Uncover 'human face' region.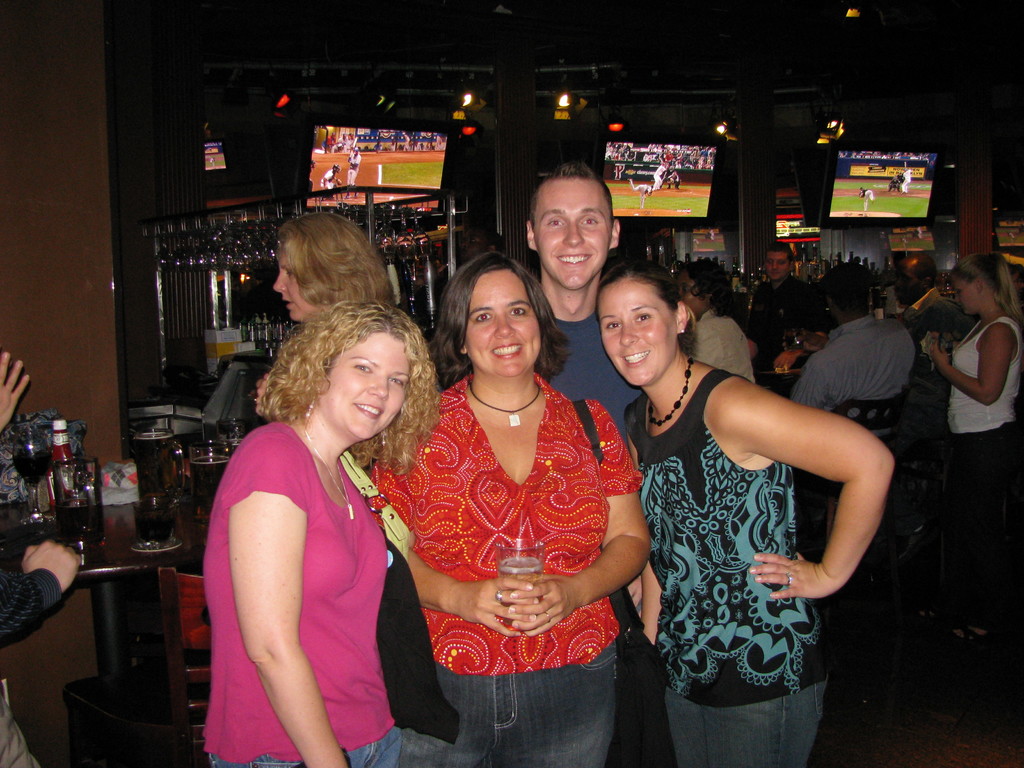
Uncovered: x1=324 y1=336 x2=411 y2=442.
